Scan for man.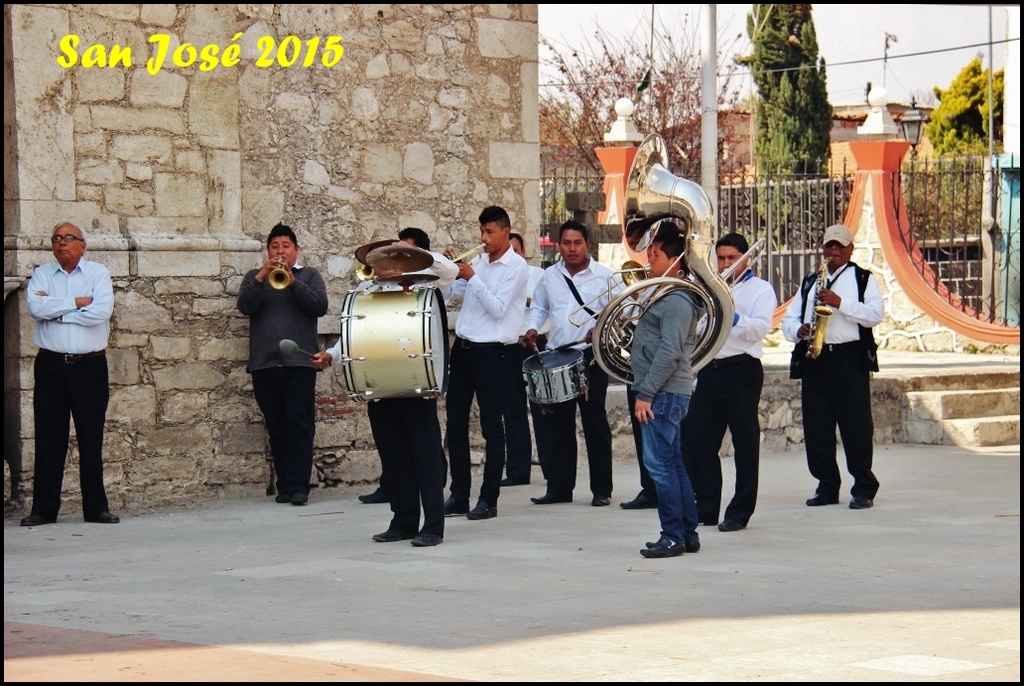
Scan result: 682:236:779:530.
